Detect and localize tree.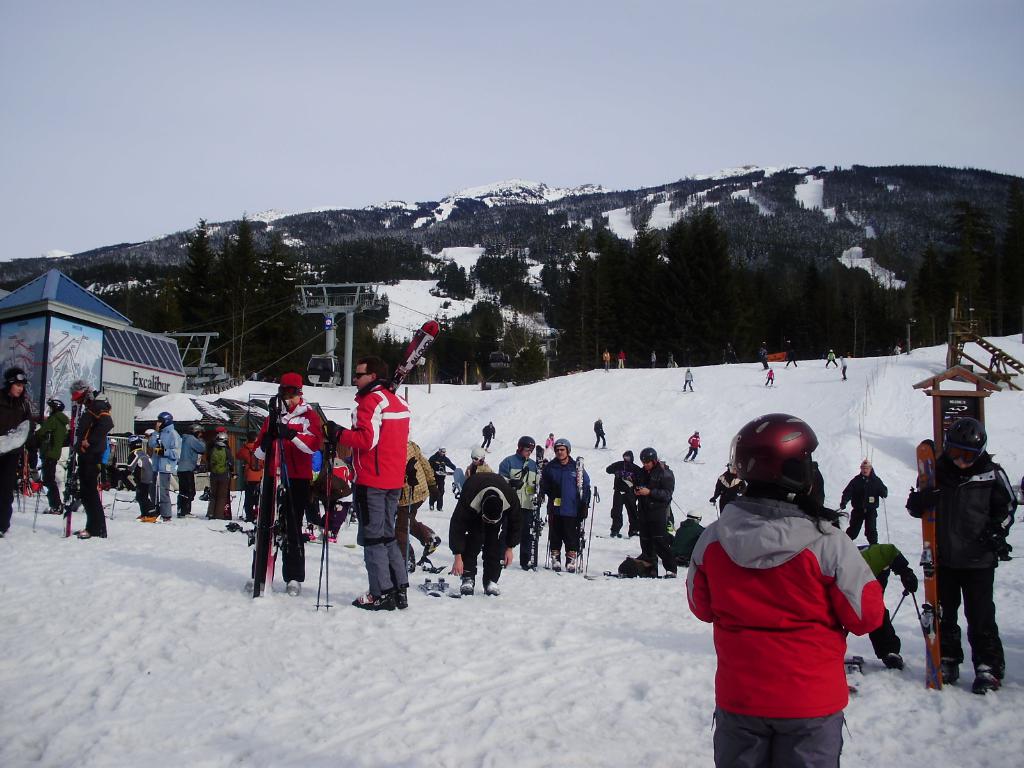
Localized at [left=218, top=212, right=269, bottom=376].
